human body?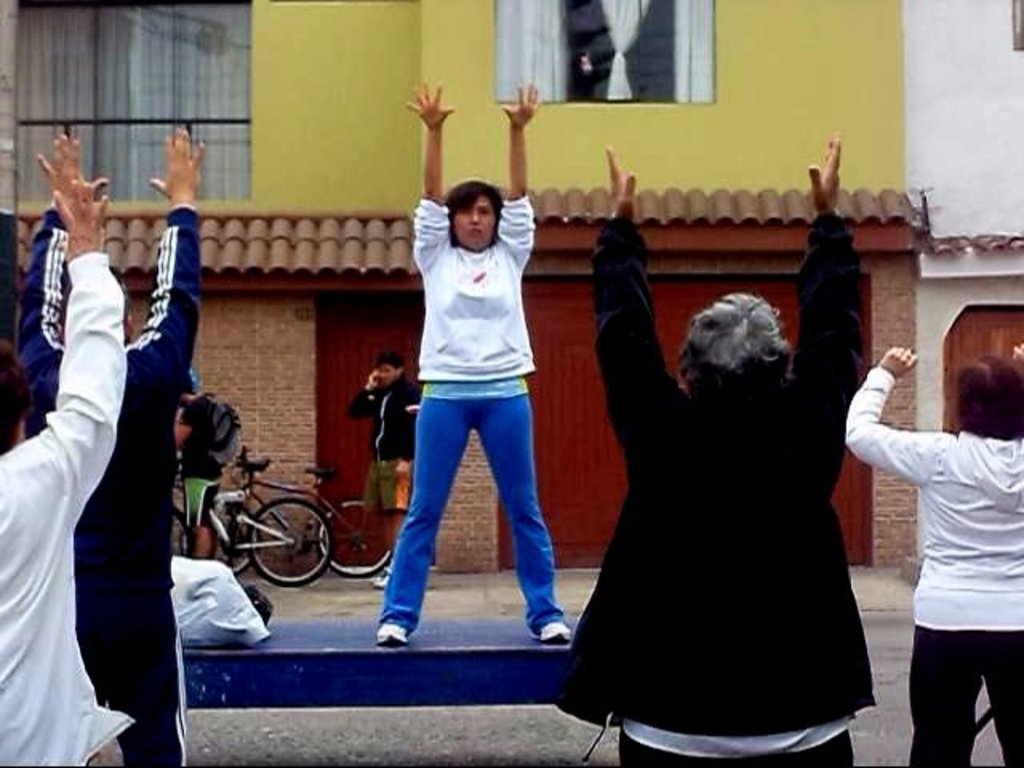
crop(843, 342, 1022, 766)
